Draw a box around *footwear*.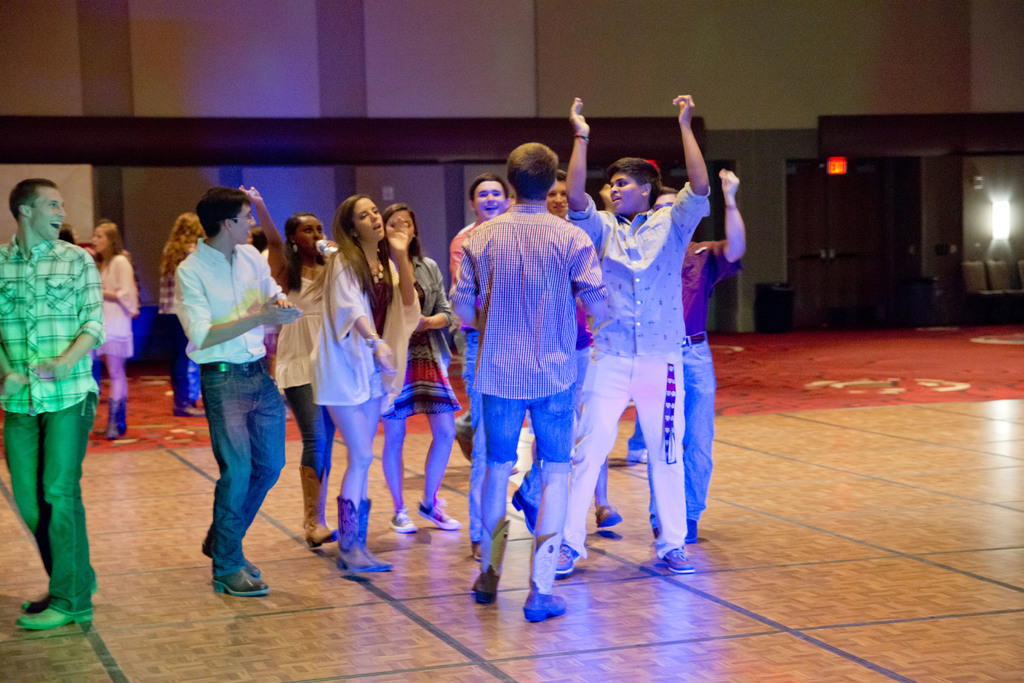
(172,404,211,420).
